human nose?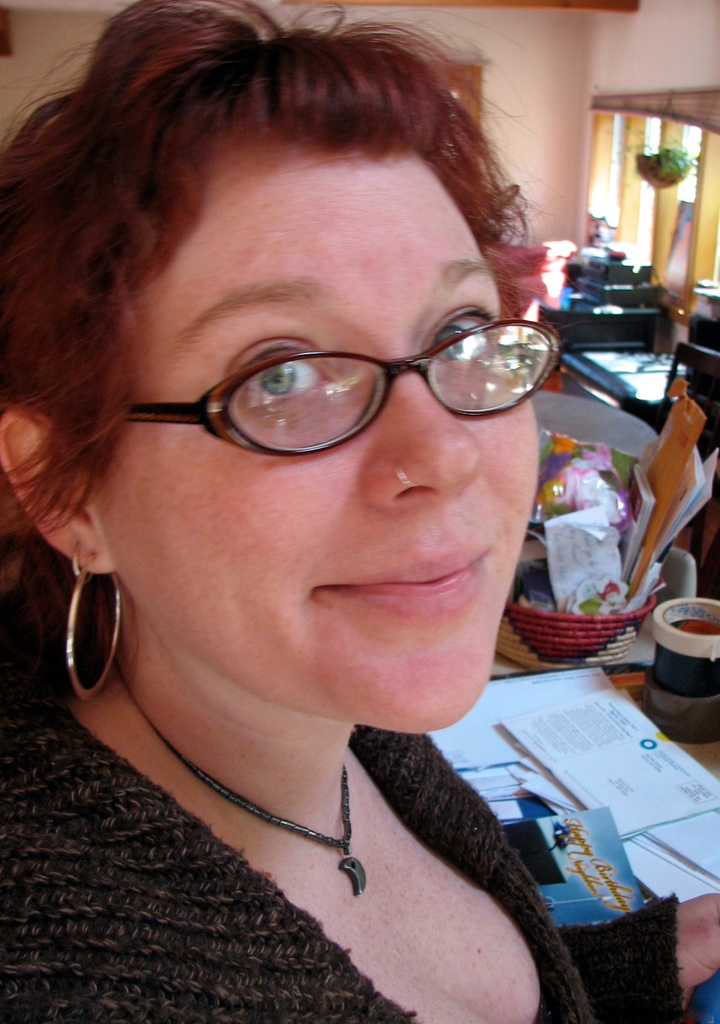
detection(362, 373, 477, 507)
